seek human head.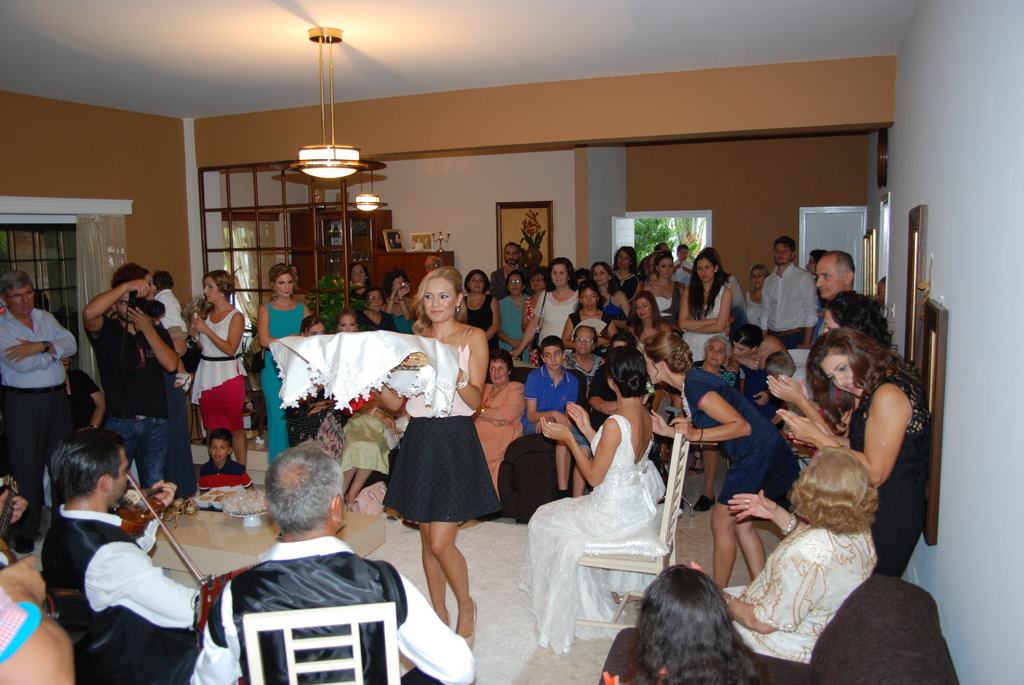
box(799, 248, 826, 273).
